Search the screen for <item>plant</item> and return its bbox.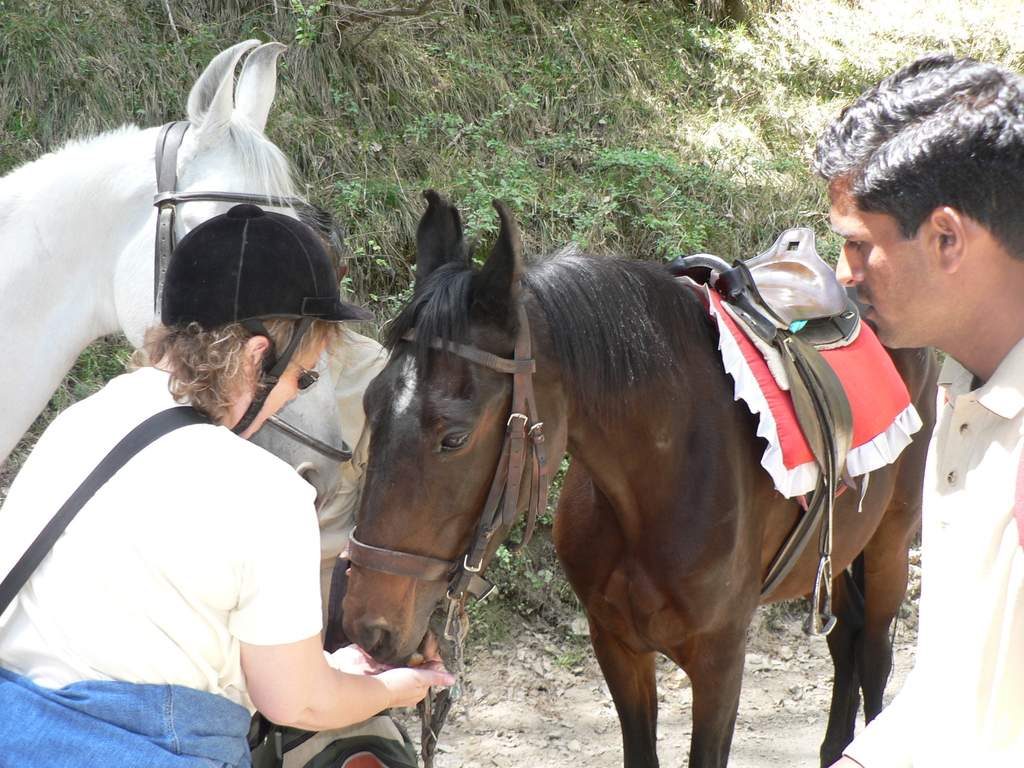
Found: <box>0,359,148,509</box>.
